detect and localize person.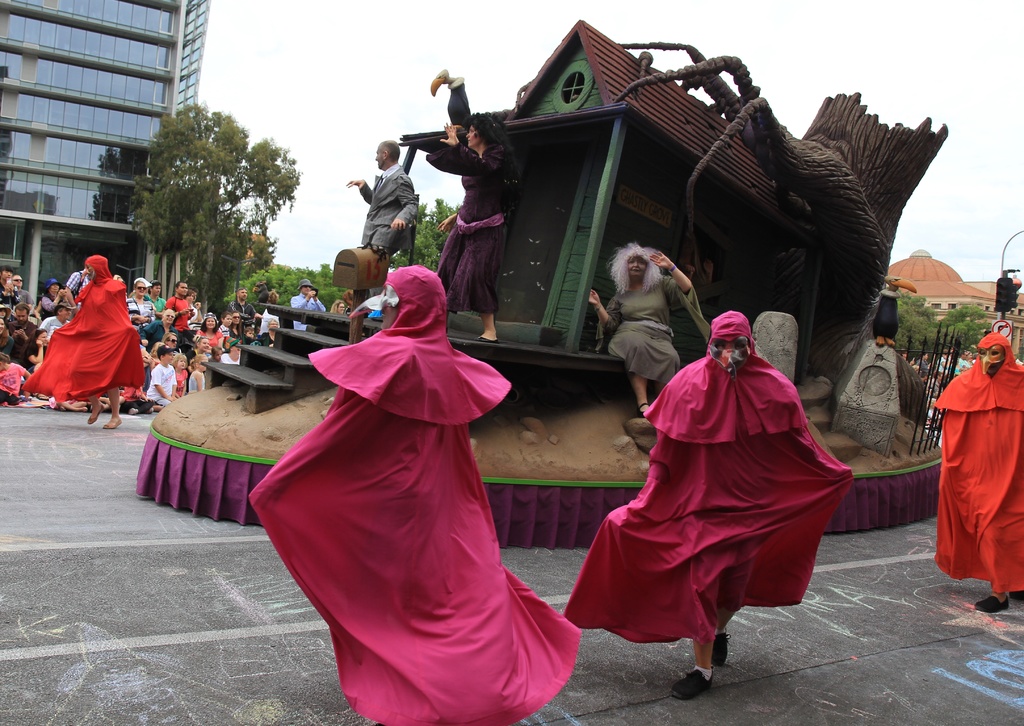
Localized at l=589, t=239, r=689, b=415.
